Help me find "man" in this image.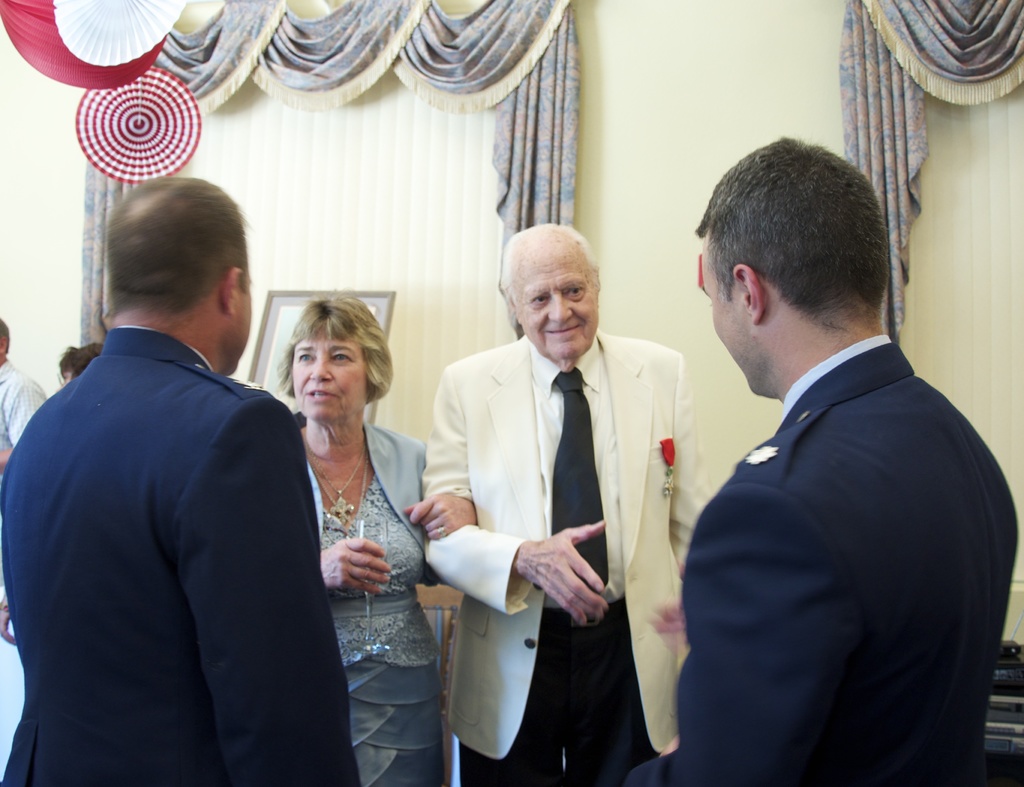
Found it: [0, 177, 360, 786].
